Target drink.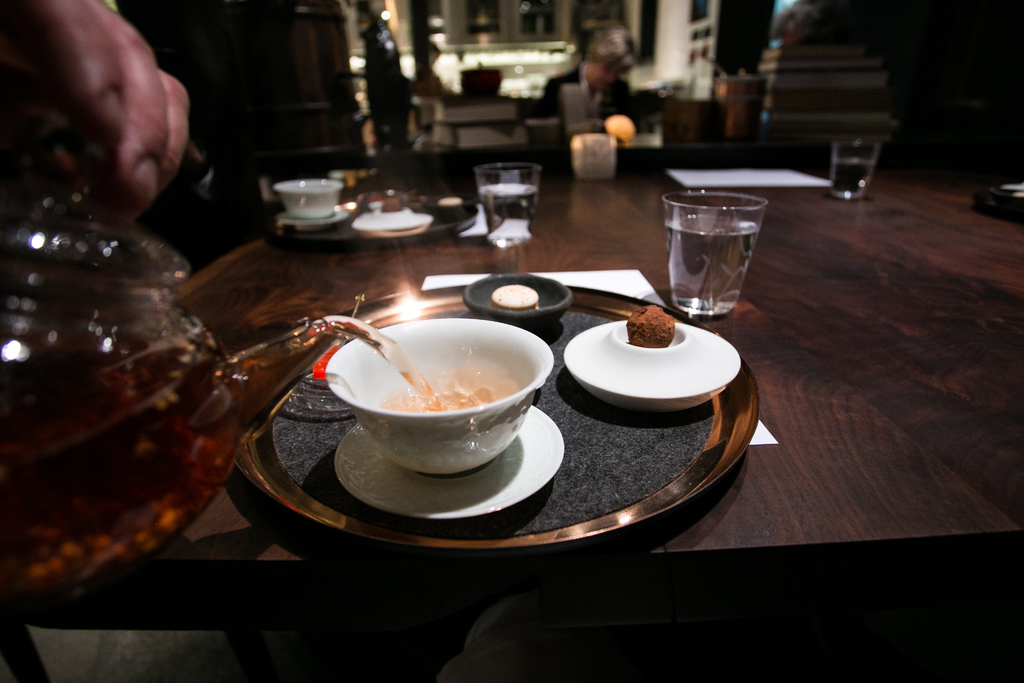
Target region: 478,179,537,230.
